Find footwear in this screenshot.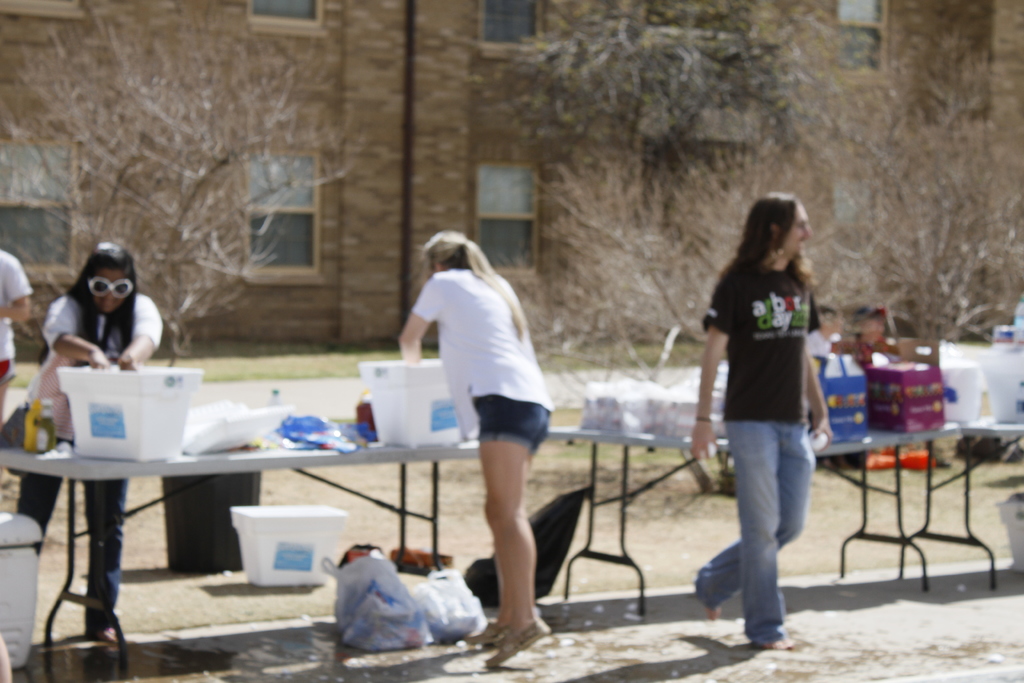
The bounding box for footwear is box=[458, 616, 507, 648].
